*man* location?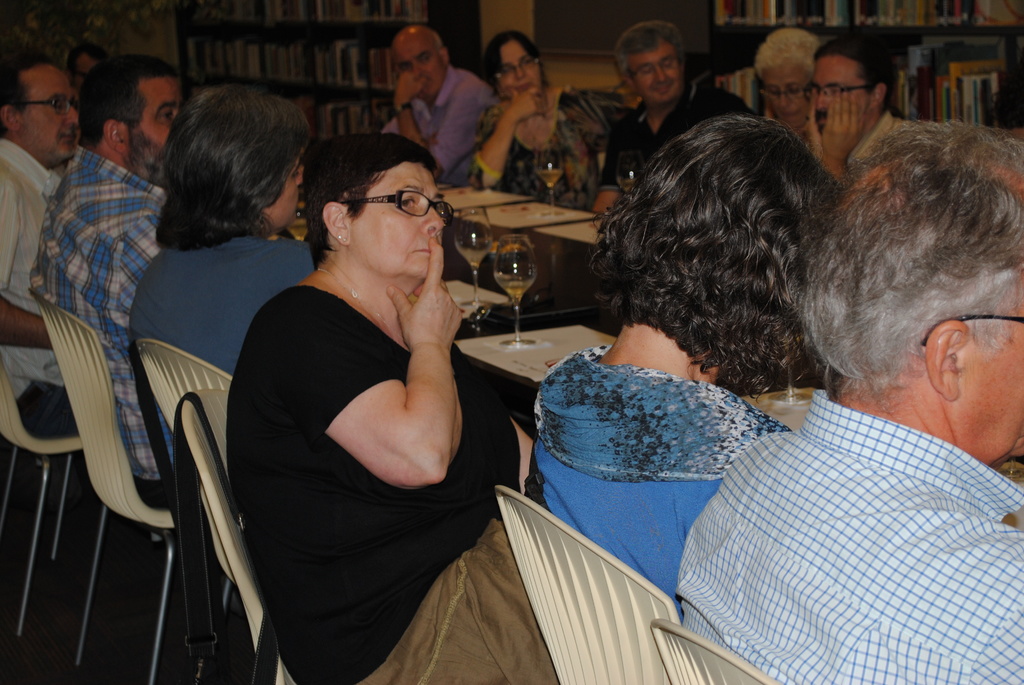
bbox=[664, 100, 1023, 677]
